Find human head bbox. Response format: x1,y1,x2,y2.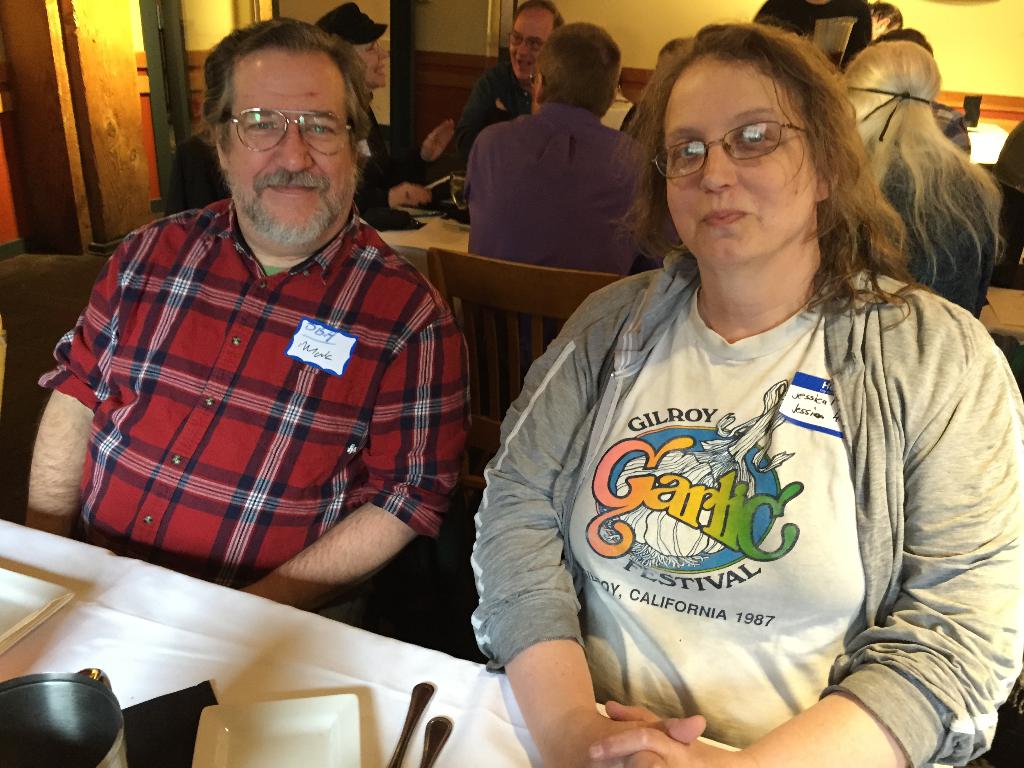
872,1,902,35.
